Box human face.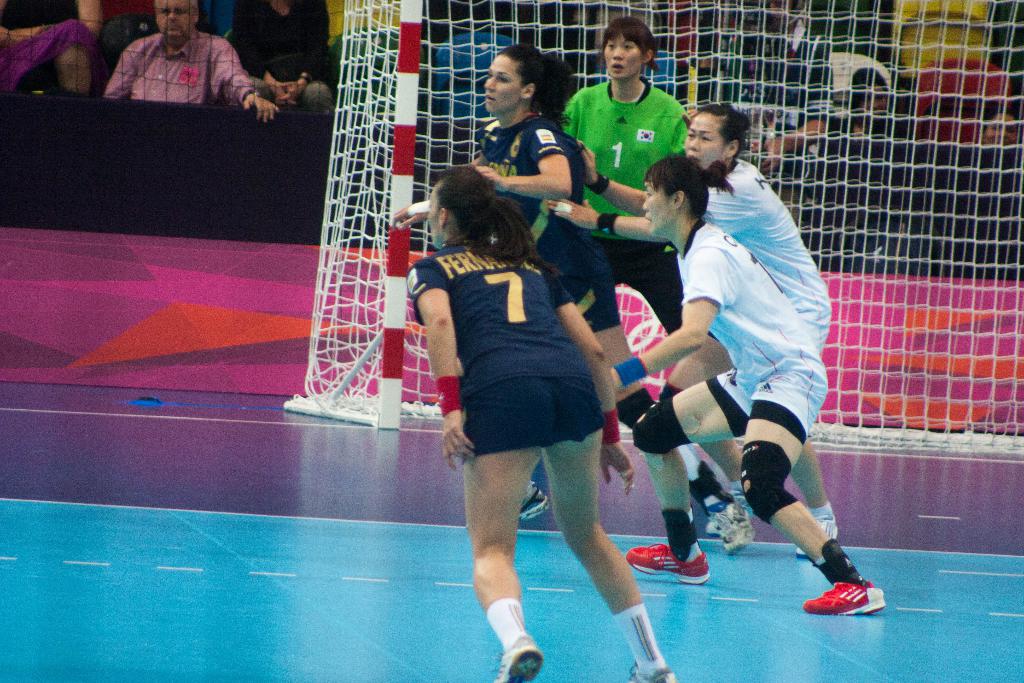
(x1=485, y1=57, x2=518, y2=112).
